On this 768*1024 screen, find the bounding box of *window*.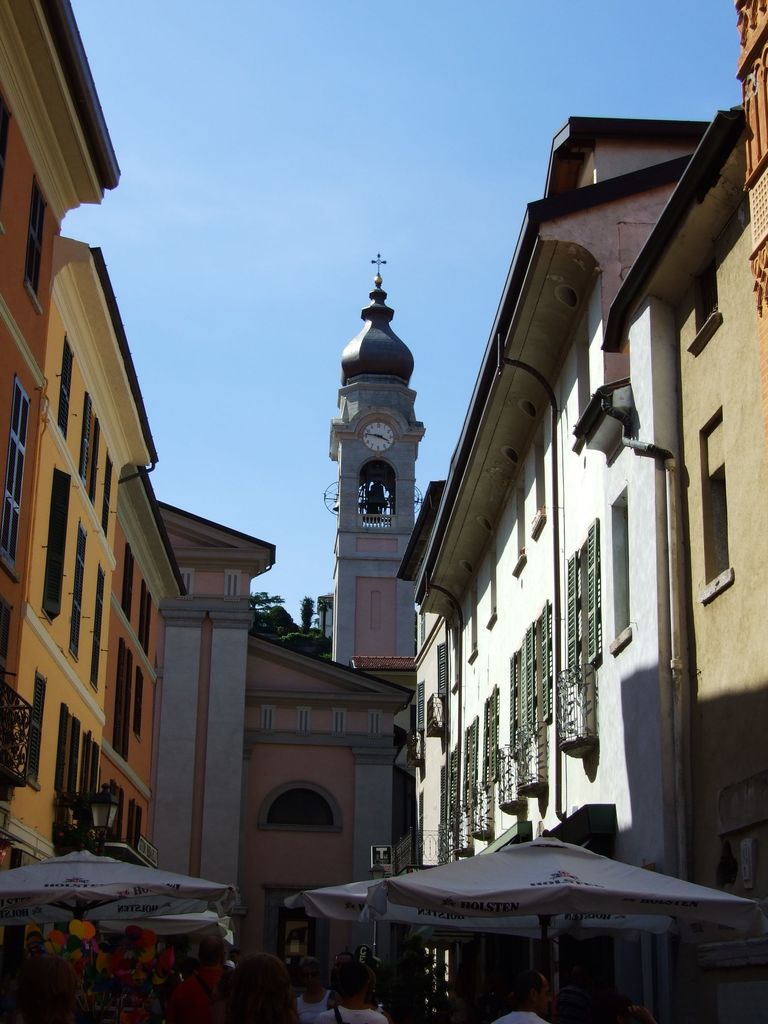
Bounding box: bbox=[23, 172, 40, 314].
